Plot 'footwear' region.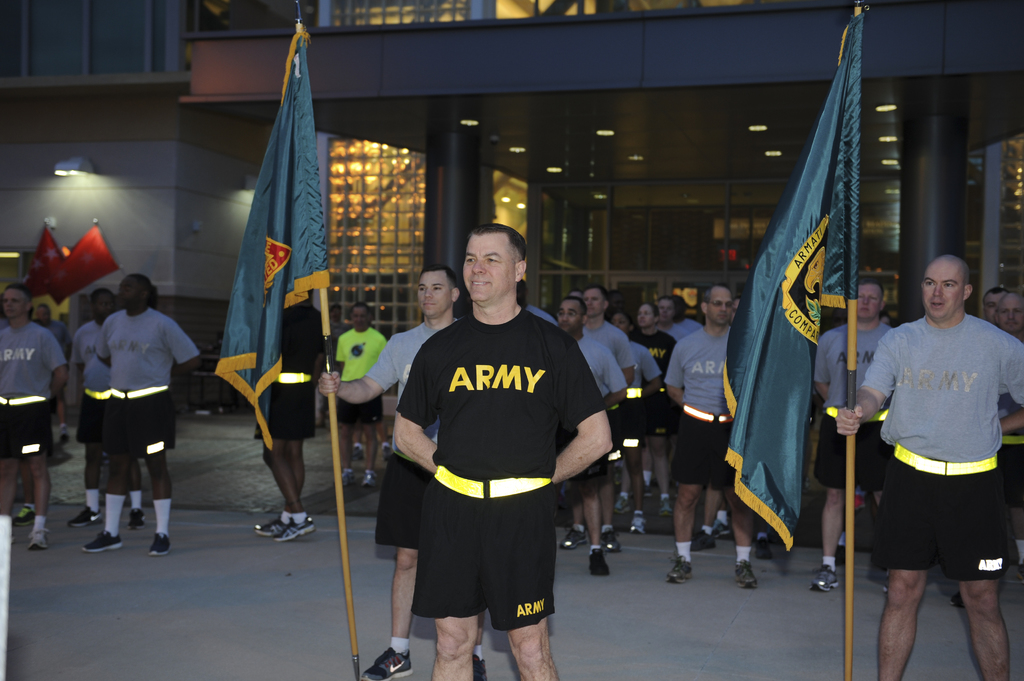
Plotted at x1=253 y1=515 x2=291 y2=534.
